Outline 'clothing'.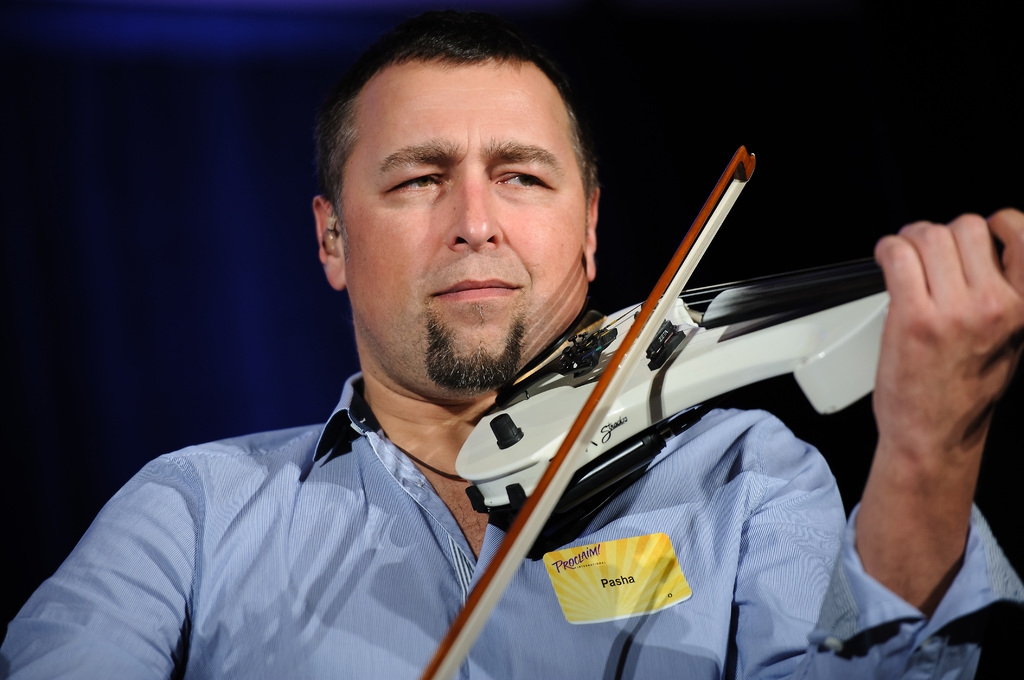
Outline: locate(0, 330, 1023, 679).
